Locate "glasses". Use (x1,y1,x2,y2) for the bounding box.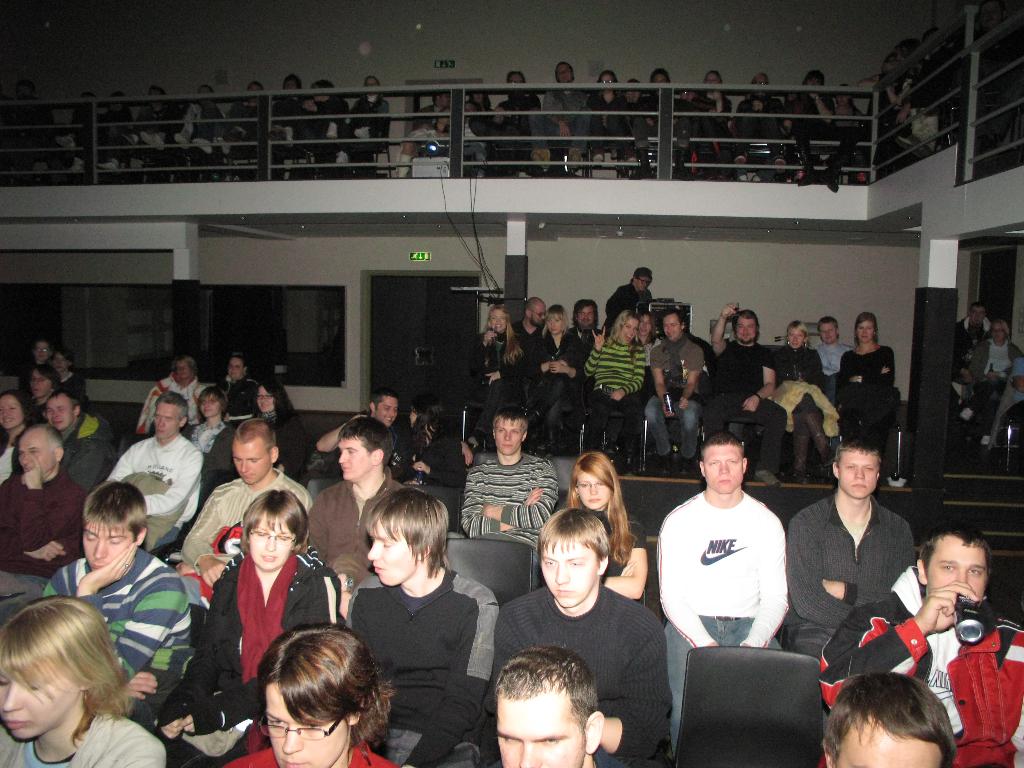
(248,529,295,545).
